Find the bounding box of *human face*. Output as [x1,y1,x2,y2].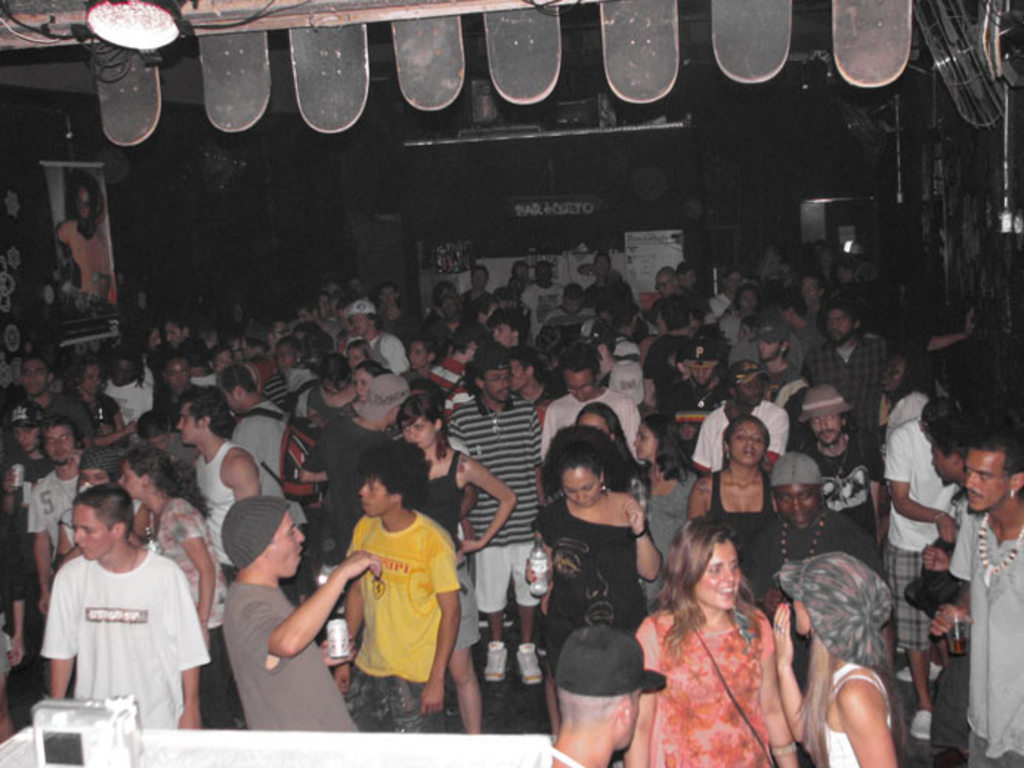
[656,275,674,300].
